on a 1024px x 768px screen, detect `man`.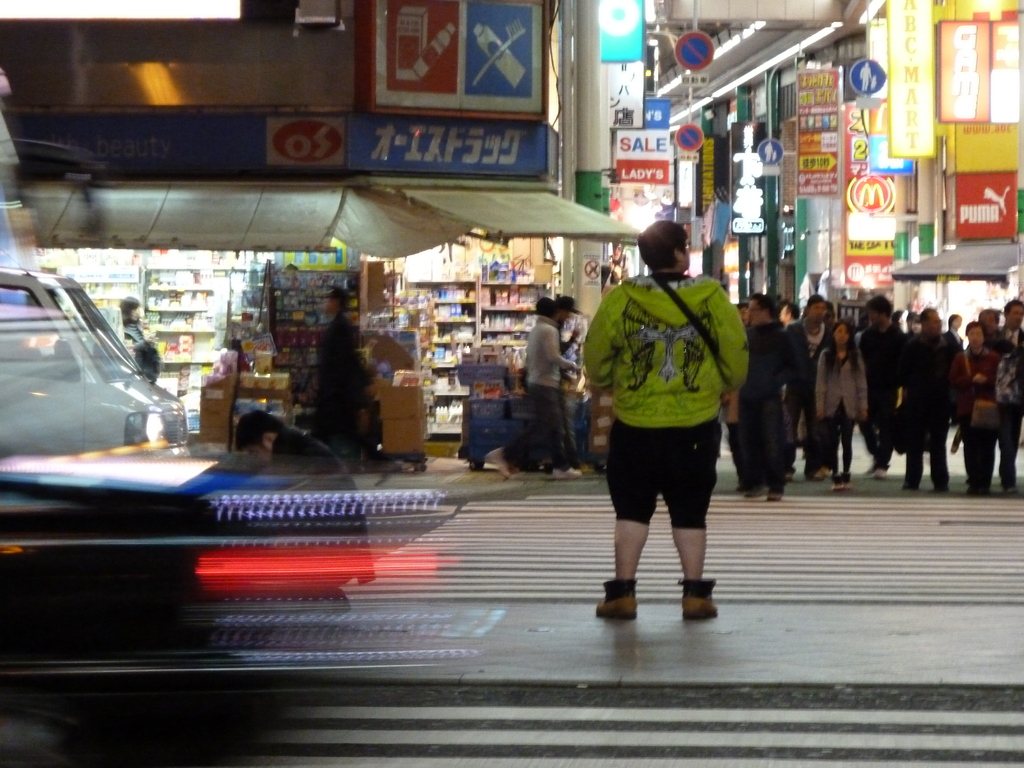
491,297,580,486.
